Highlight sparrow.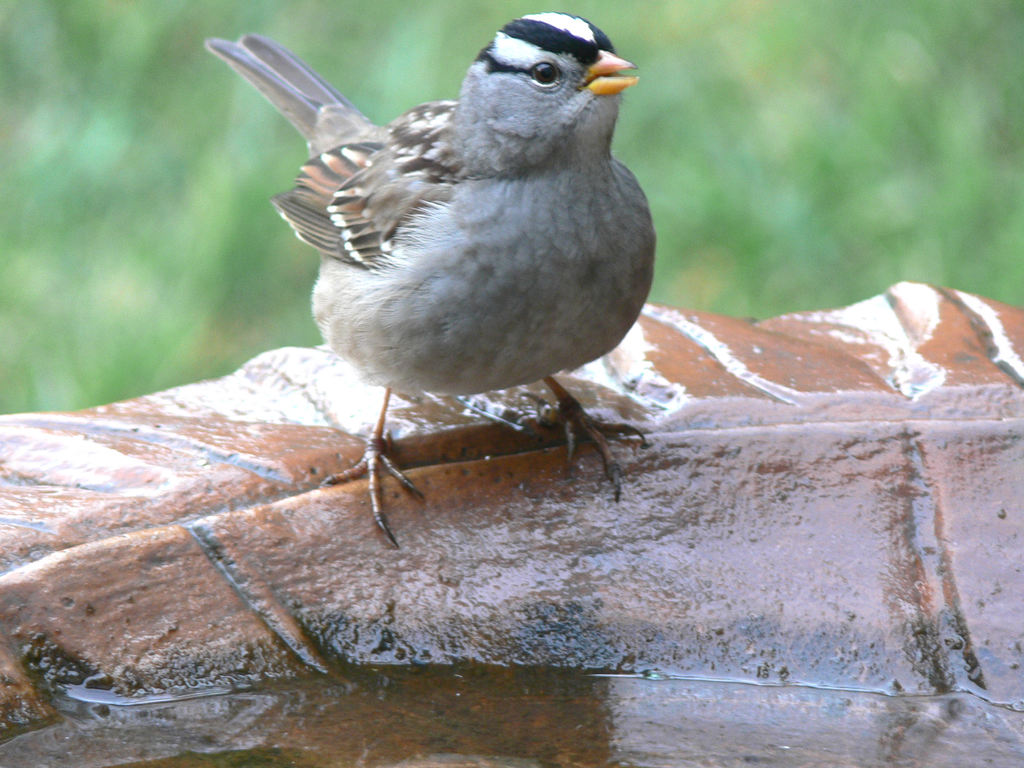
Highlighted region: 204 8 660 549.
